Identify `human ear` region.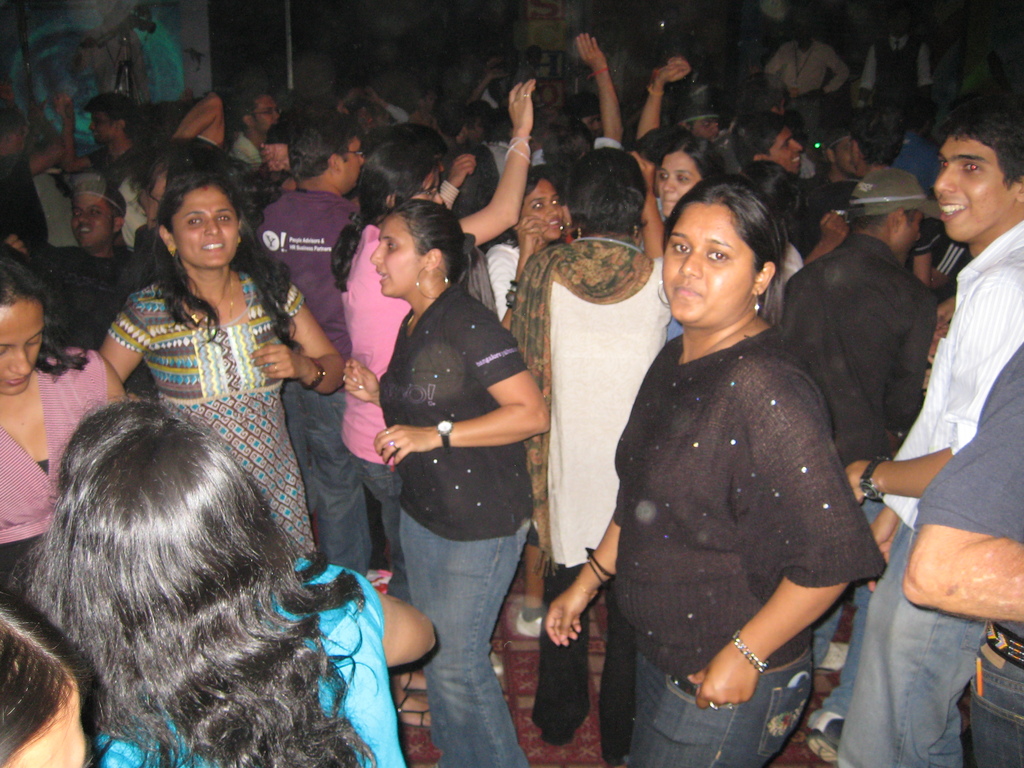
Region: 330 154 340 179.
